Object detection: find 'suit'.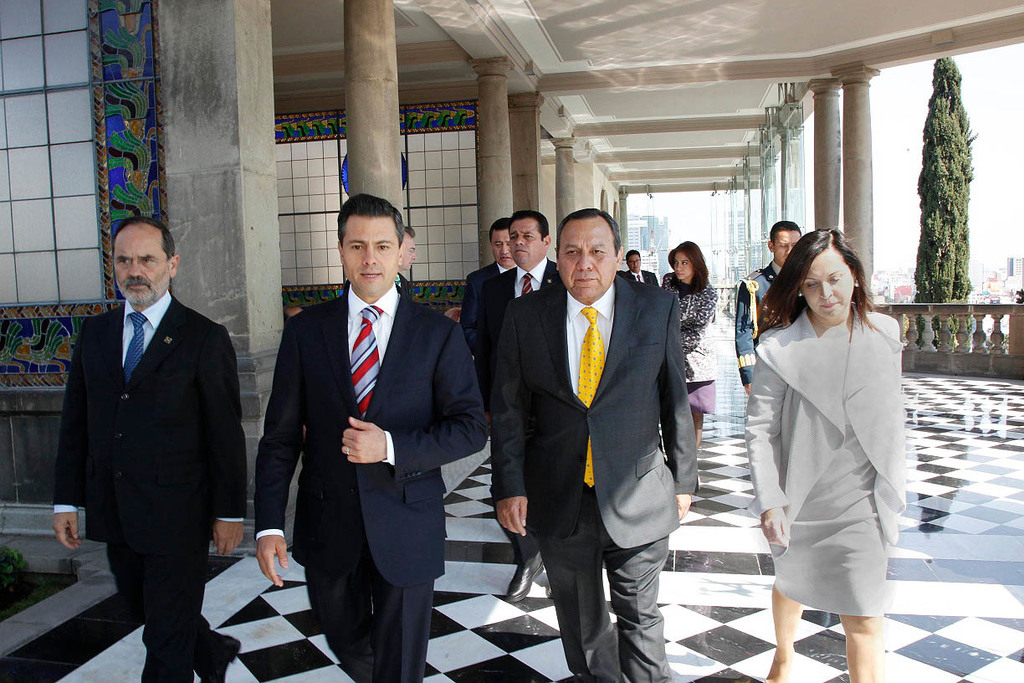
box=[247, 279, 493, 682].
